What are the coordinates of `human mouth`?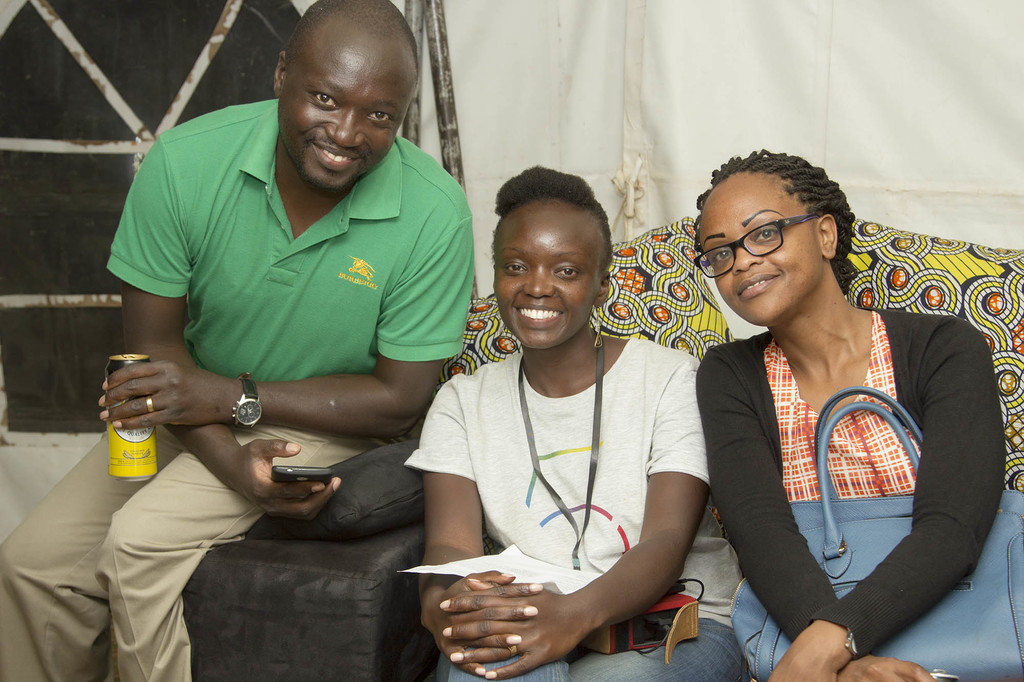
<region>311, 140, 365, 170</region>.
